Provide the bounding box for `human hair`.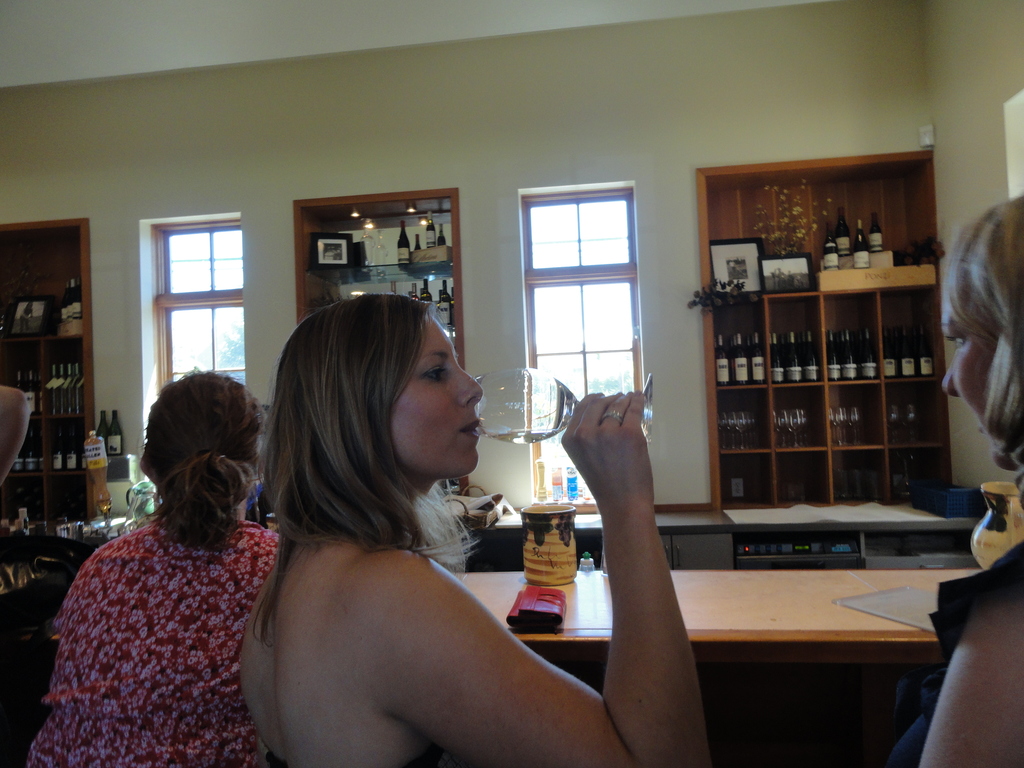
948,195,1023,477.
